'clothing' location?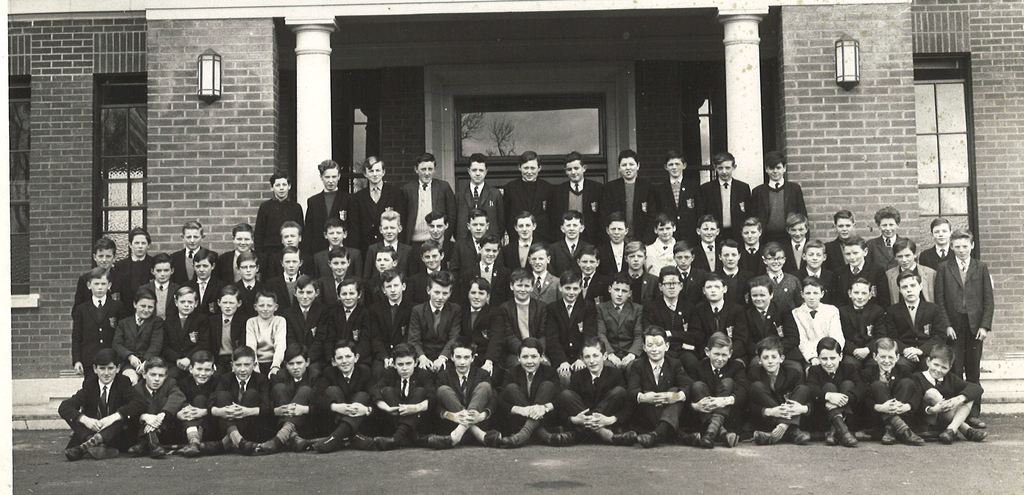
x1=71 y1=262 x2=142 y2=296
